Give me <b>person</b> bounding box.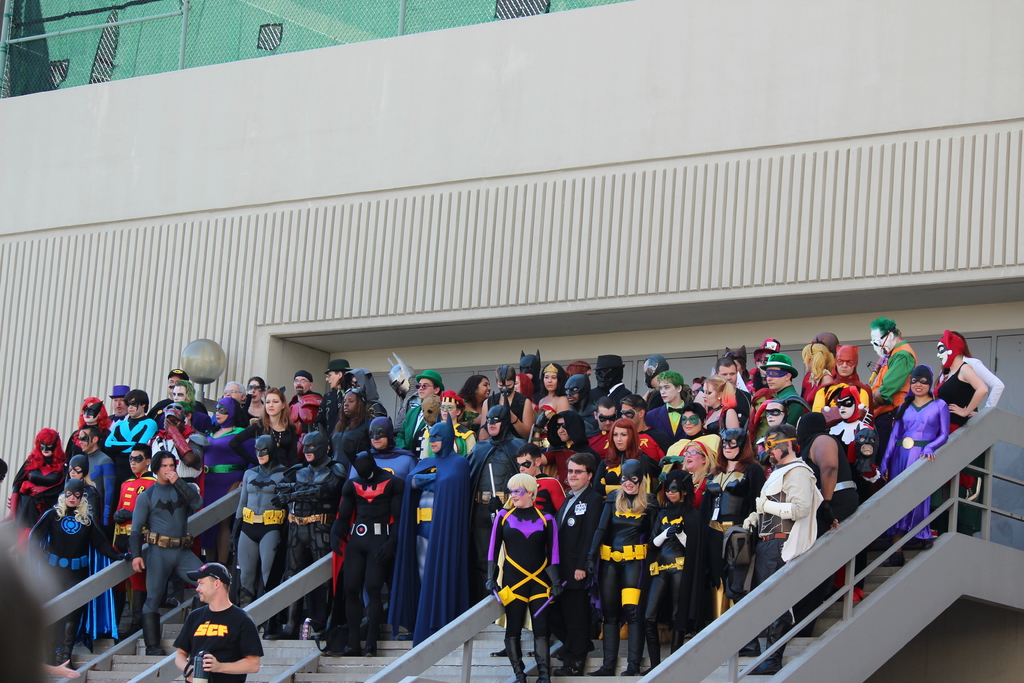
[172, 564, 263, 682].
